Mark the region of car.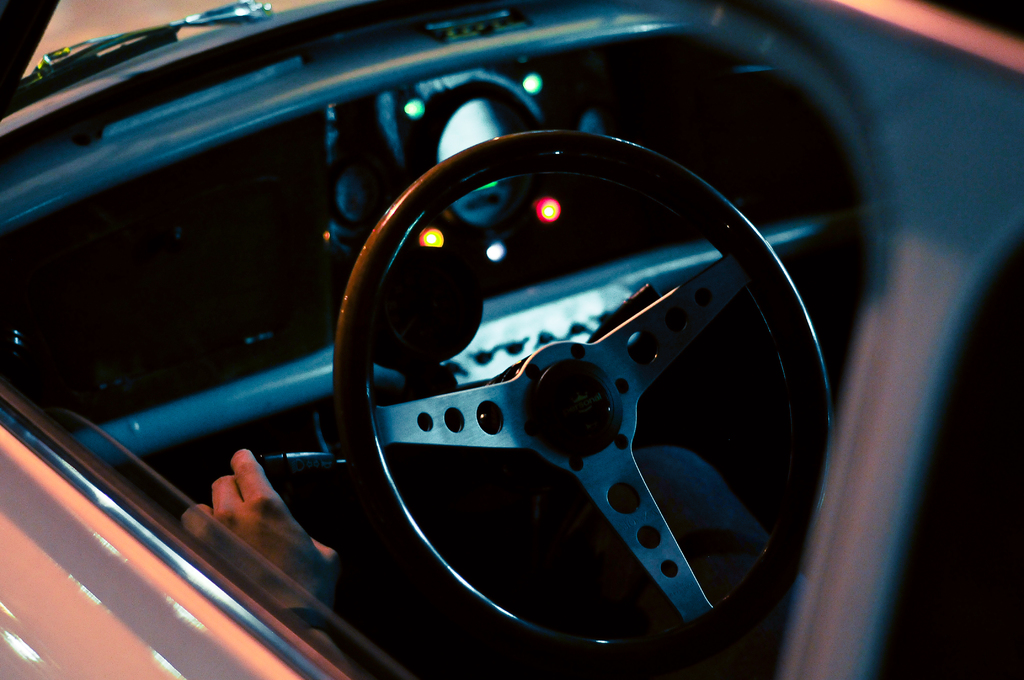
Region: pyautogui.locateOnScreen(0, 0, 1023, 679).
